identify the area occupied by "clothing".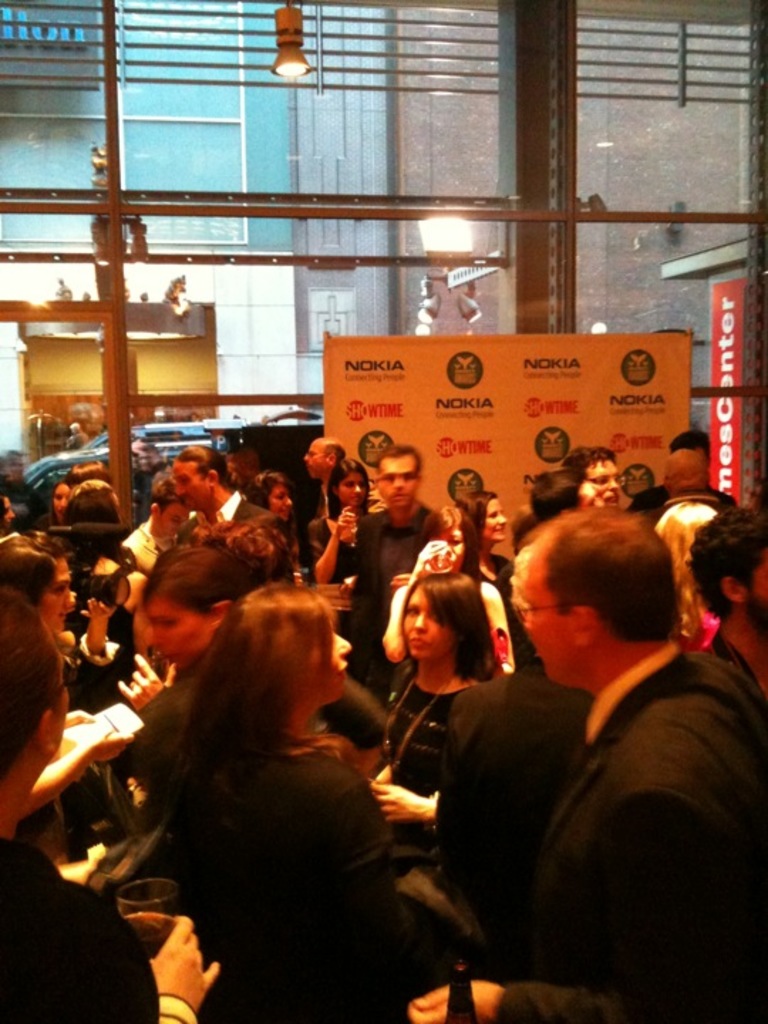
Area: pyautogui.locateOnScreen(242, 489, 290, 545).
